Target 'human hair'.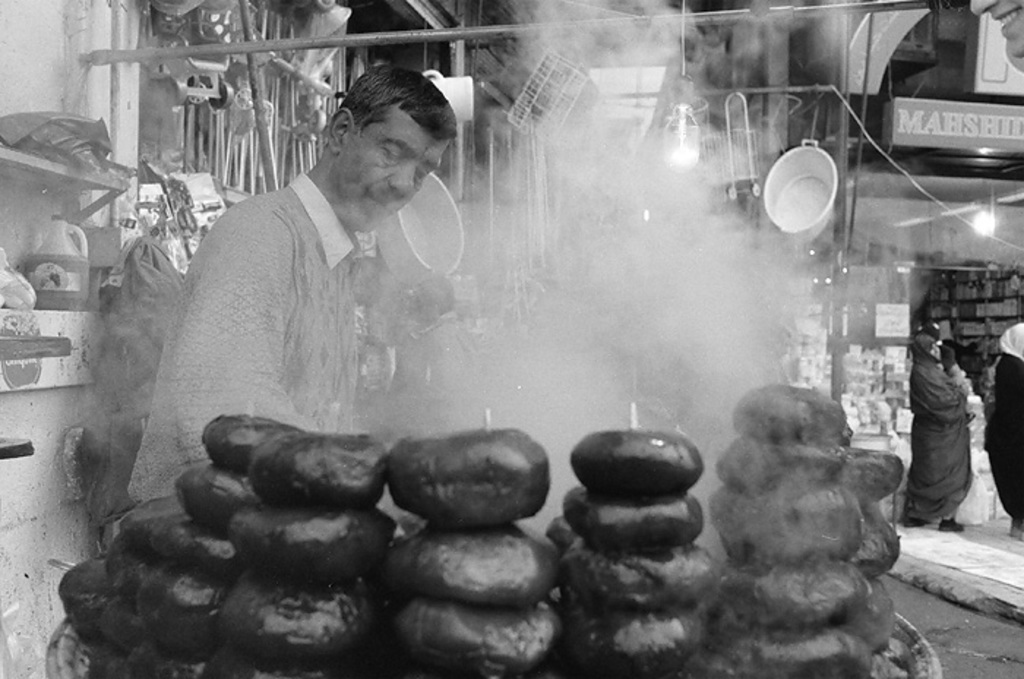
Target region: l=325, t=69, r=446, b=151.
